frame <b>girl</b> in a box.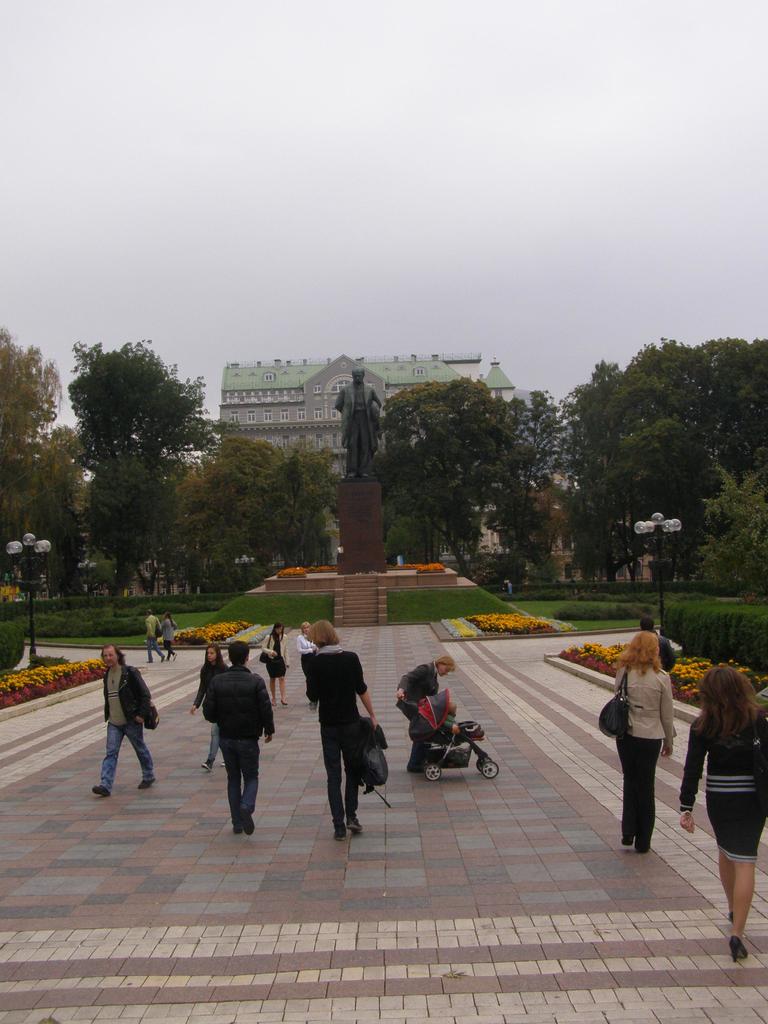
box(613, 628, 682, 855).
